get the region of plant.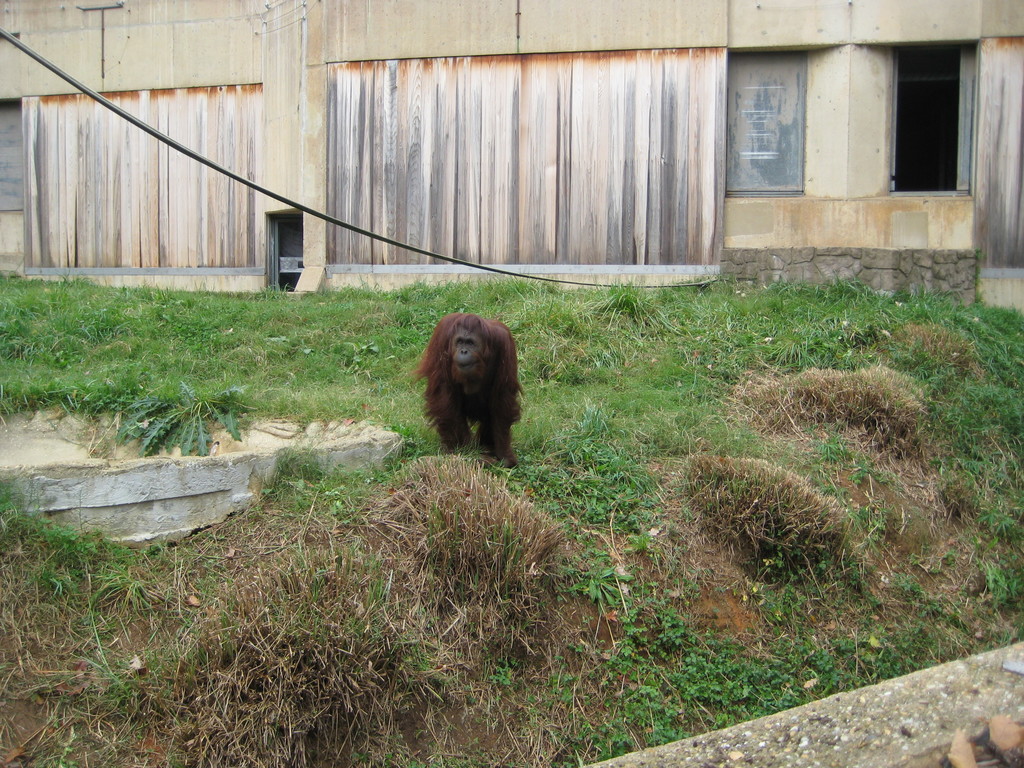
<bbox>109, 384, 253, 459</bbox>.
